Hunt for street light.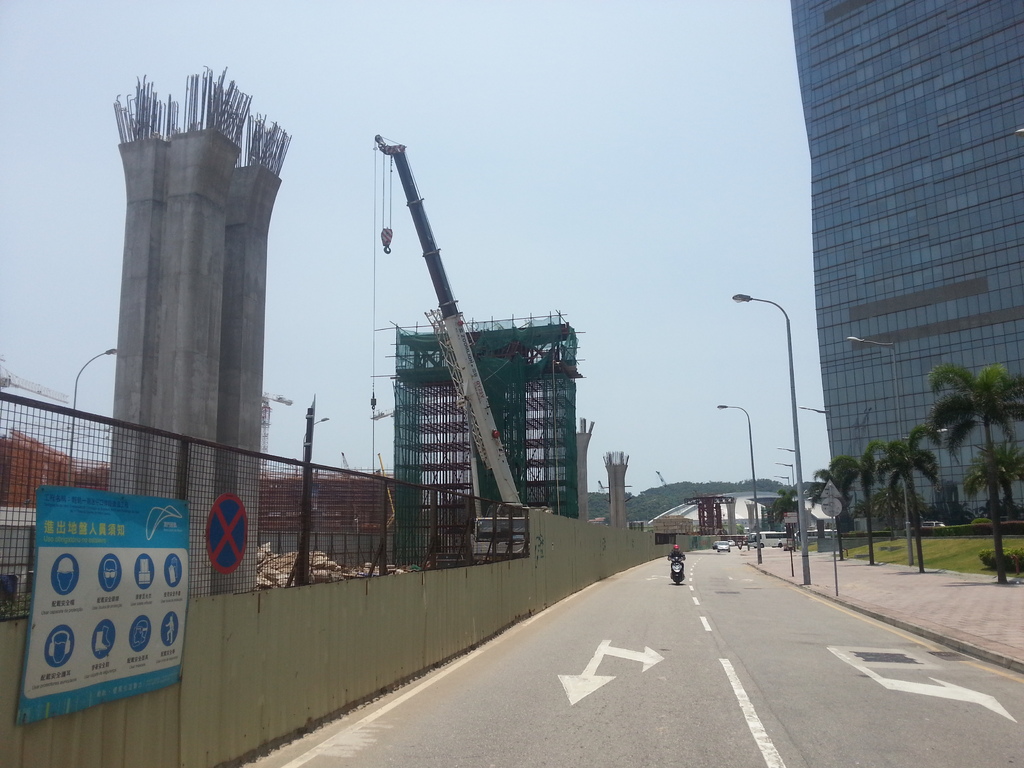
Hunted down at locate(843, 335, 922, 568).
